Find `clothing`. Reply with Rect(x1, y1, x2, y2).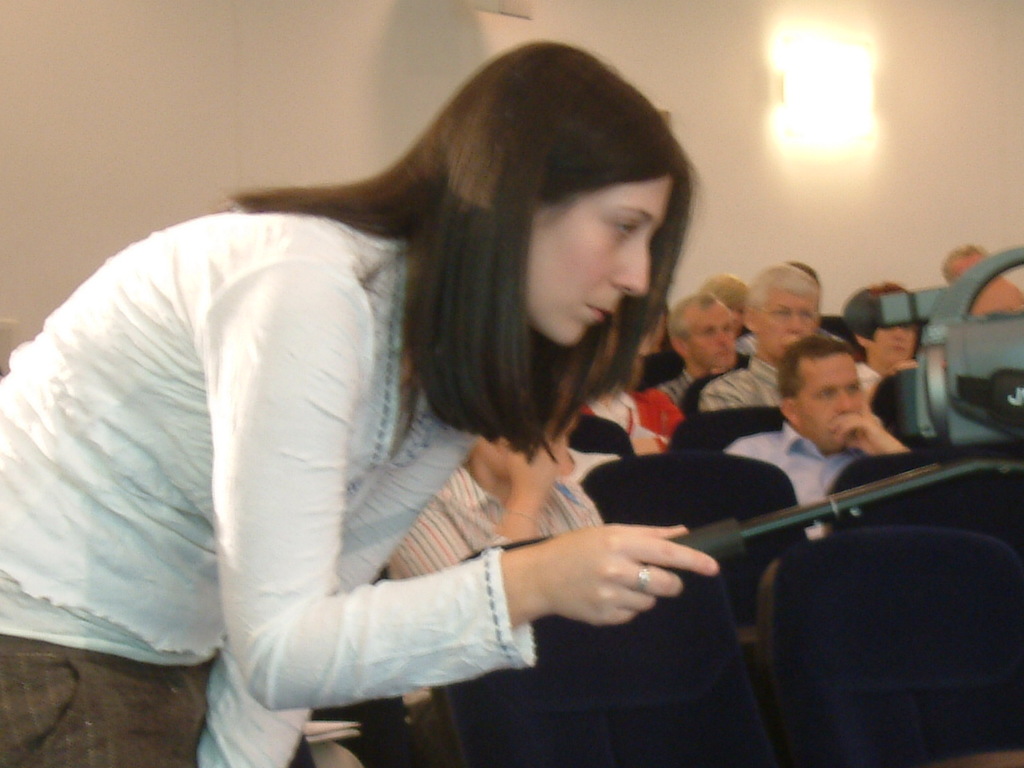
Rect(698, 354, 874, 406).
